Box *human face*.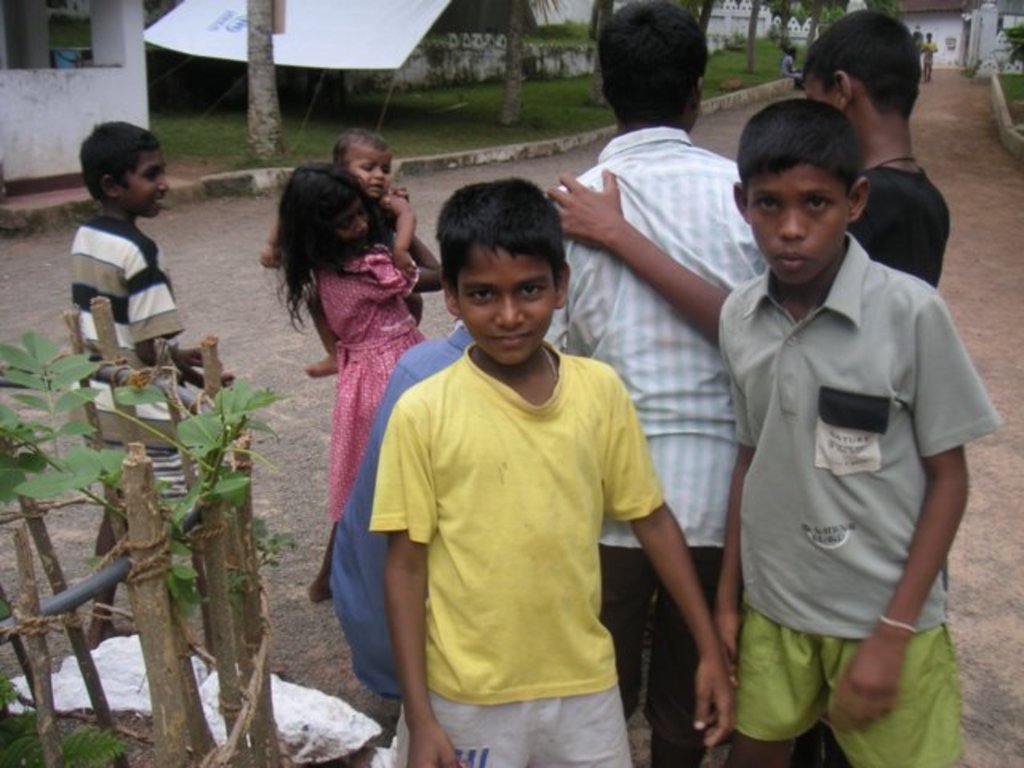
(x1=336, y1=195, x2=370, y2=243).
